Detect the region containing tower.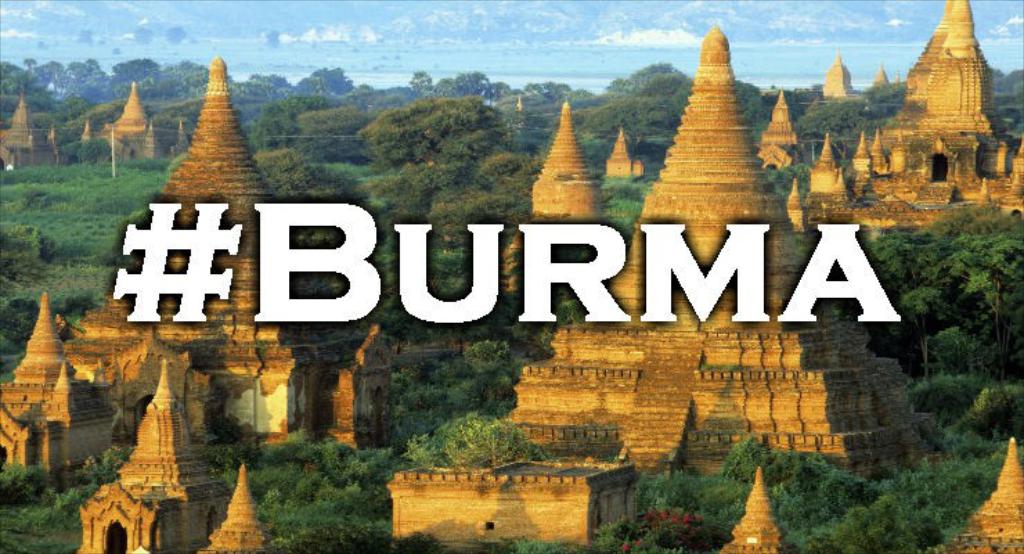
x1=718, y1=464, x2=797, y2=553.
